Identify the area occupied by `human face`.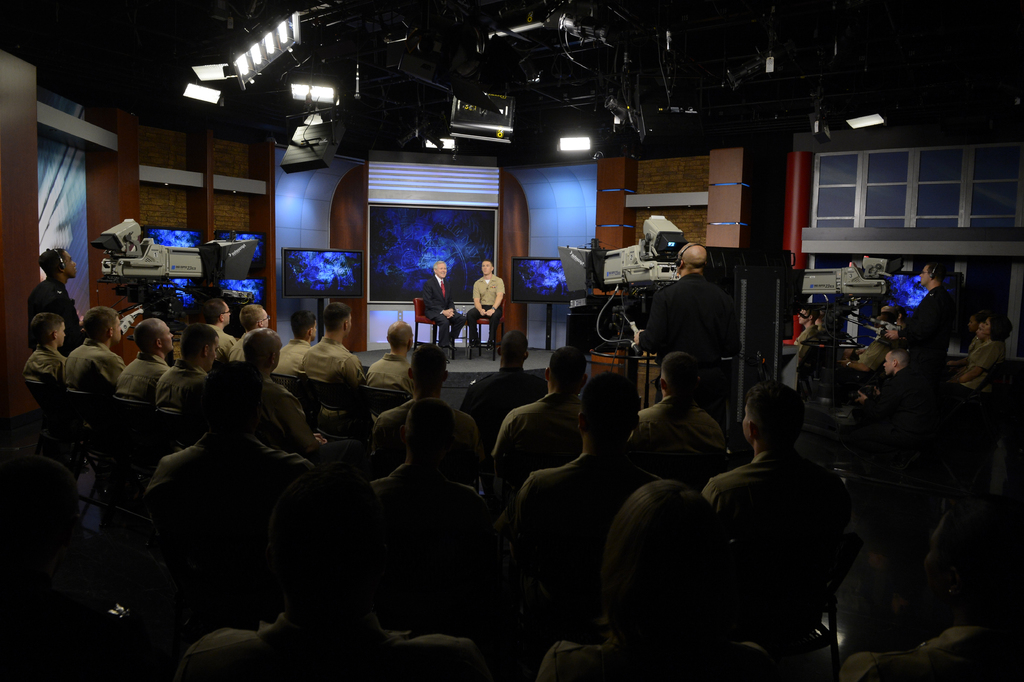
Area: box=[222, 306, 230, 324].
